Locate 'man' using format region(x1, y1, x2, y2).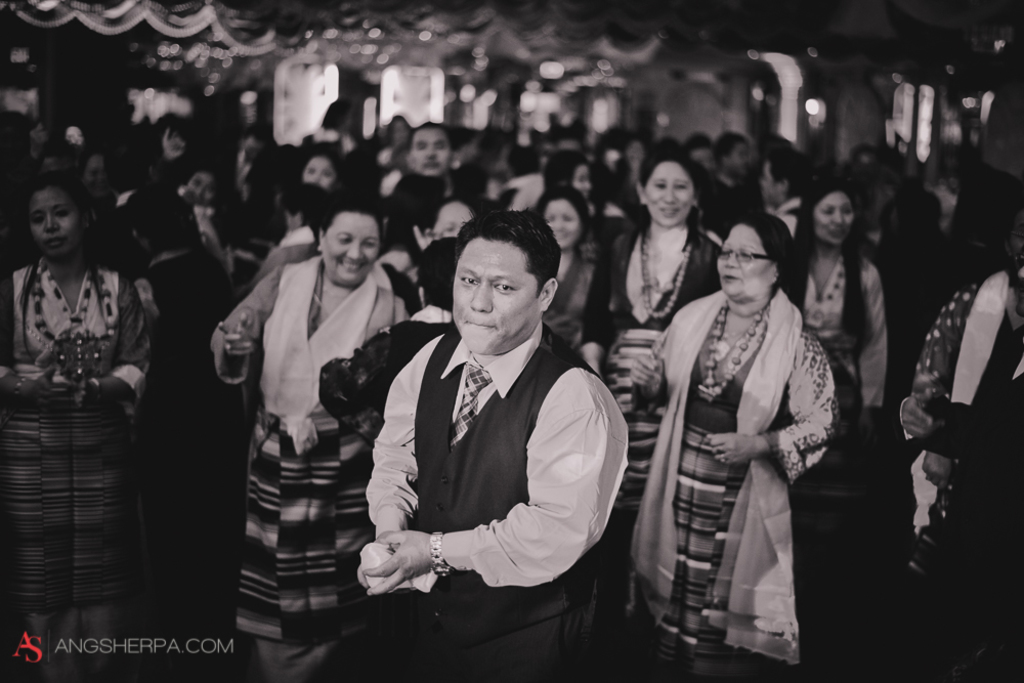
region(362, 196, 631, 671).
